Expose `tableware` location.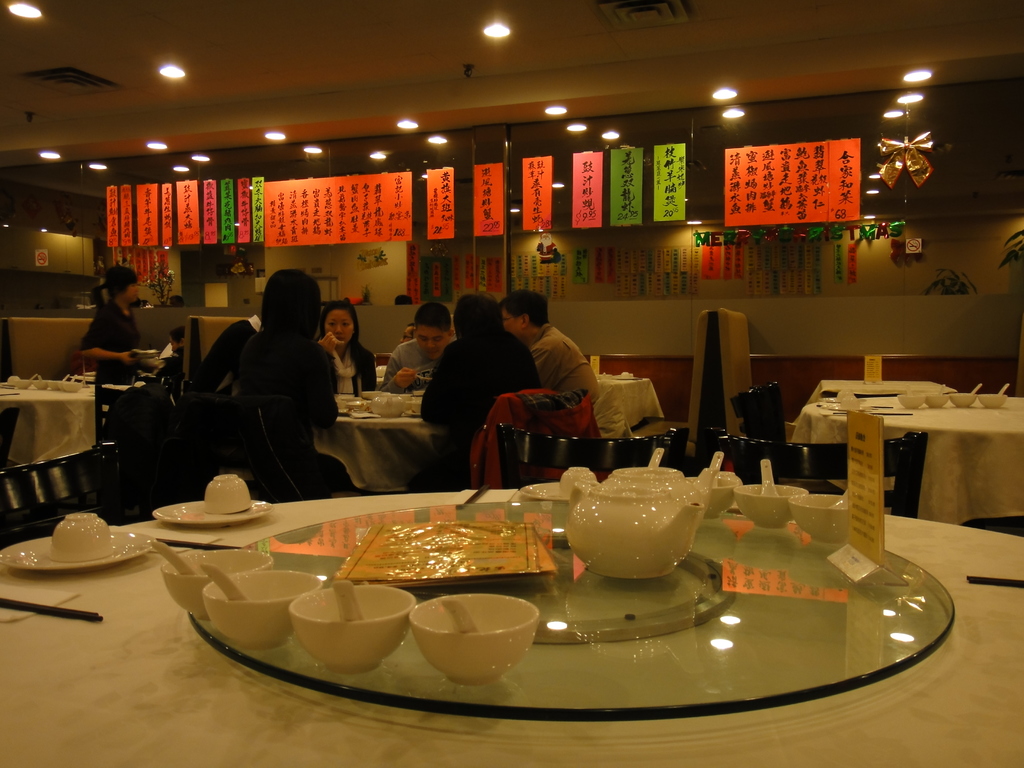
Exposed at (202, 474, 253, 513).
